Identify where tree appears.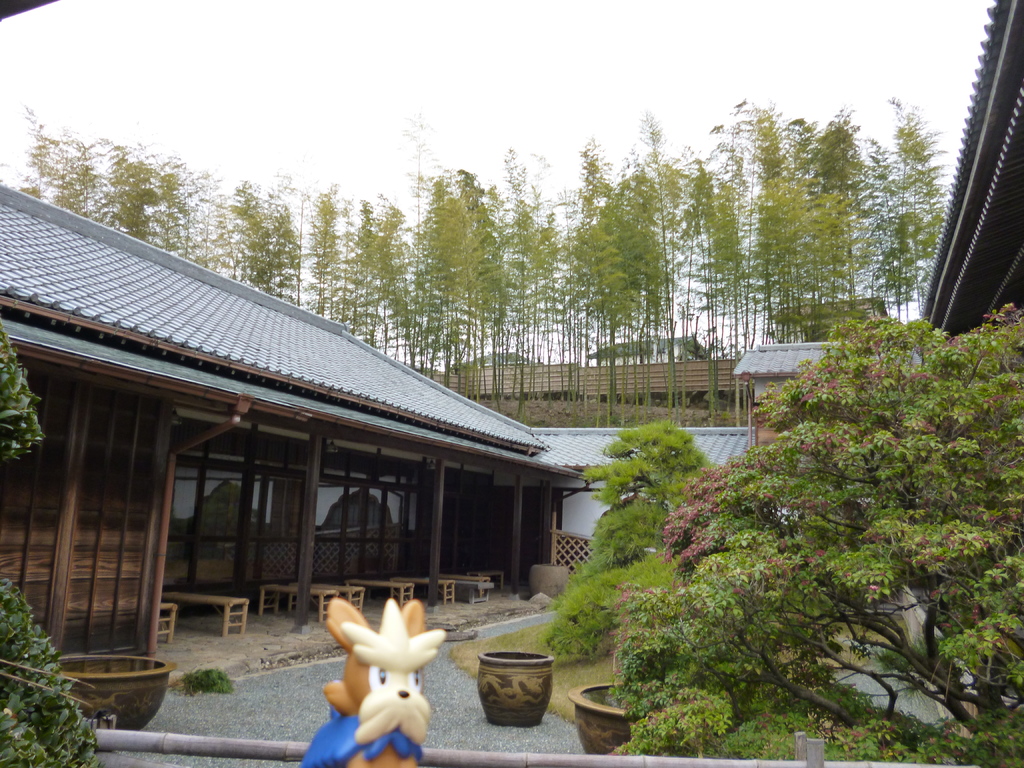
Appears at rect(854, 130, 905, 305).
